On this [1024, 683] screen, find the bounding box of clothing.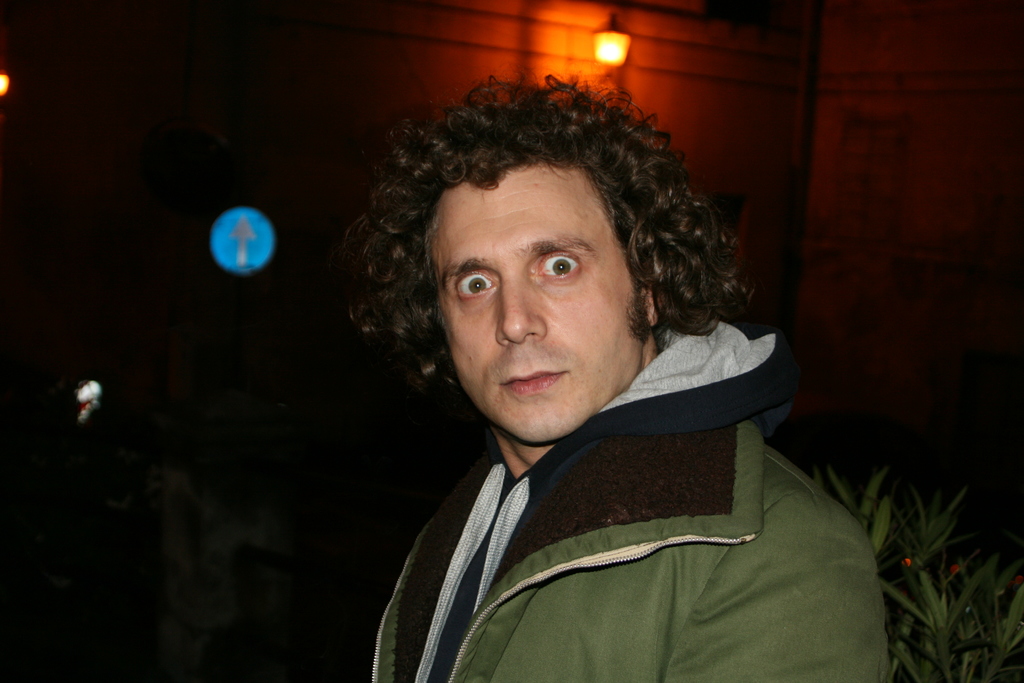
Bounding box: 337,293,894,682.
